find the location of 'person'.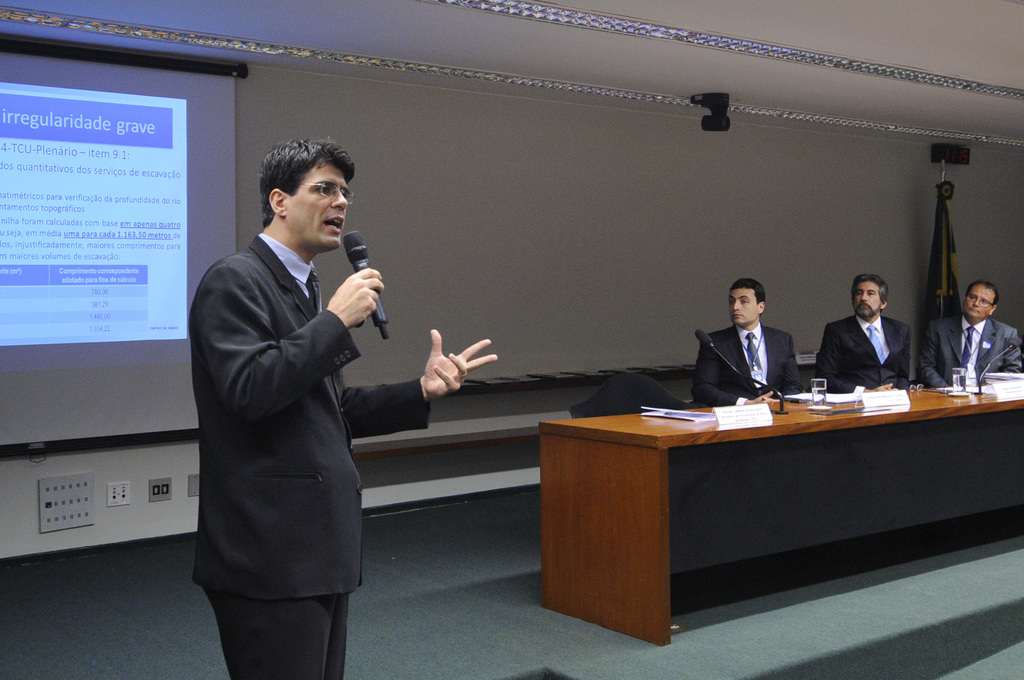
Location: bbox=(189, 130, 497, 679).
